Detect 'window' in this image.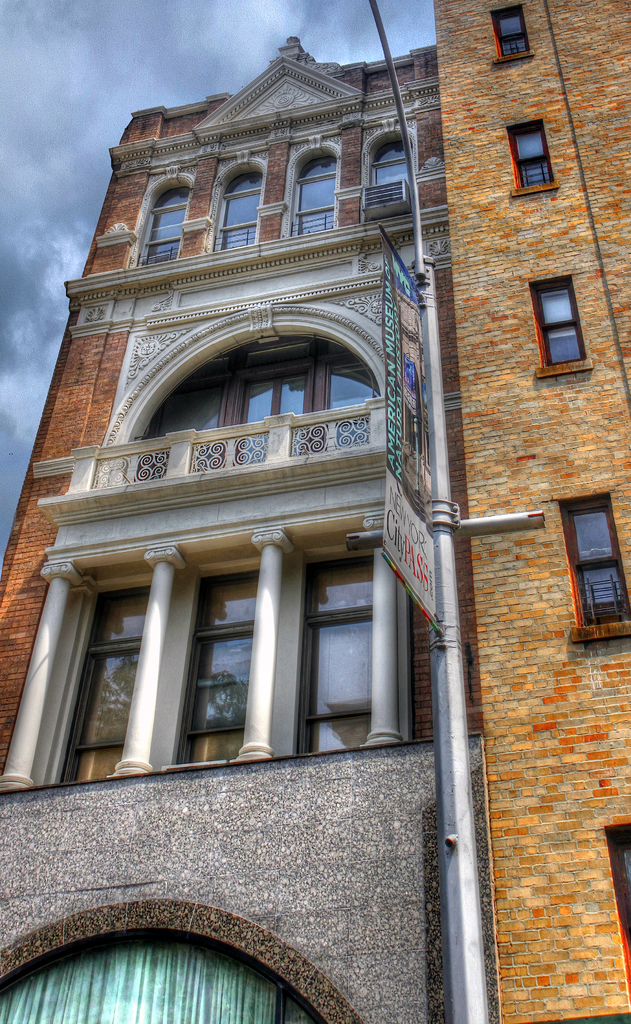
Detection: <region>61, 586, 152, 781</region>.
